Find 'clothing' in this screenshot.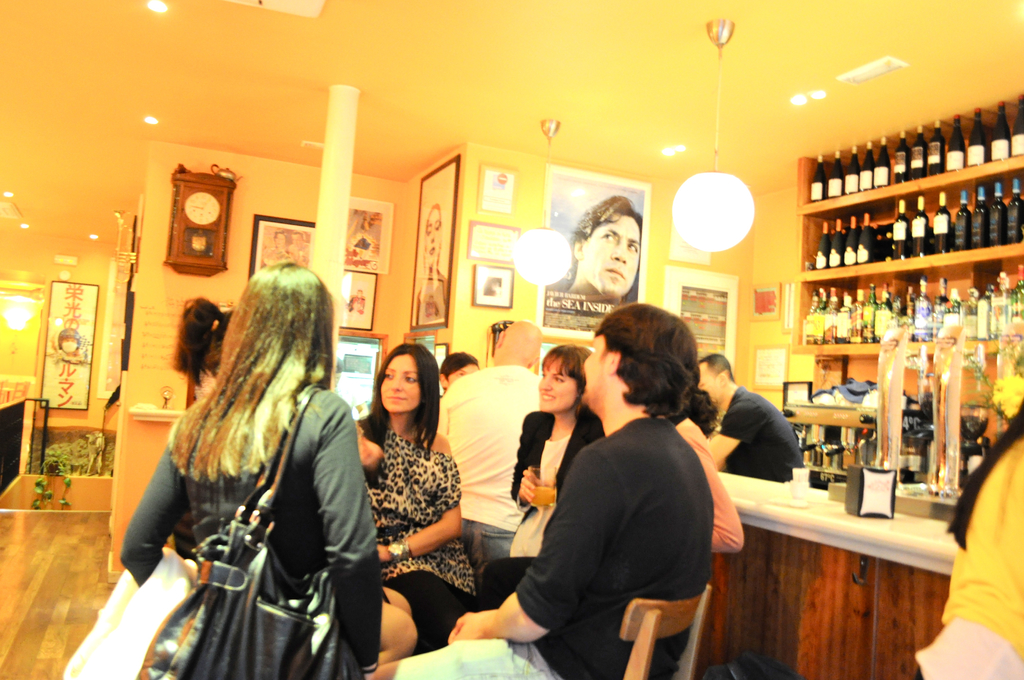
The bounding box for 'clothing' is 355:393:479:650.
